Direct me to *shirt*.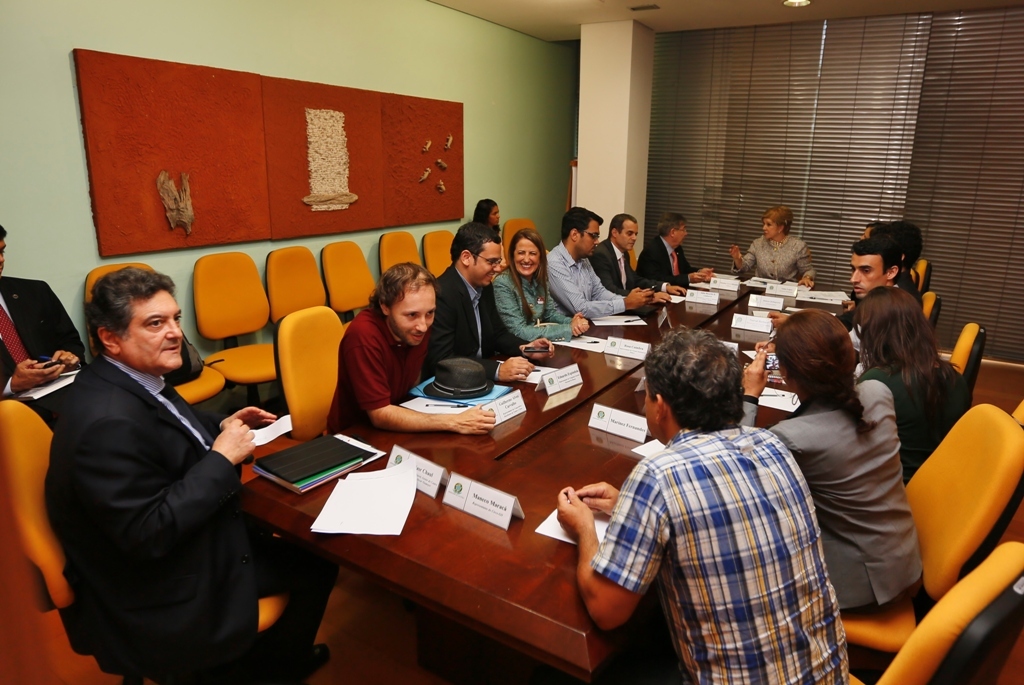
Direction: crop(656, 233, 680, 275).
